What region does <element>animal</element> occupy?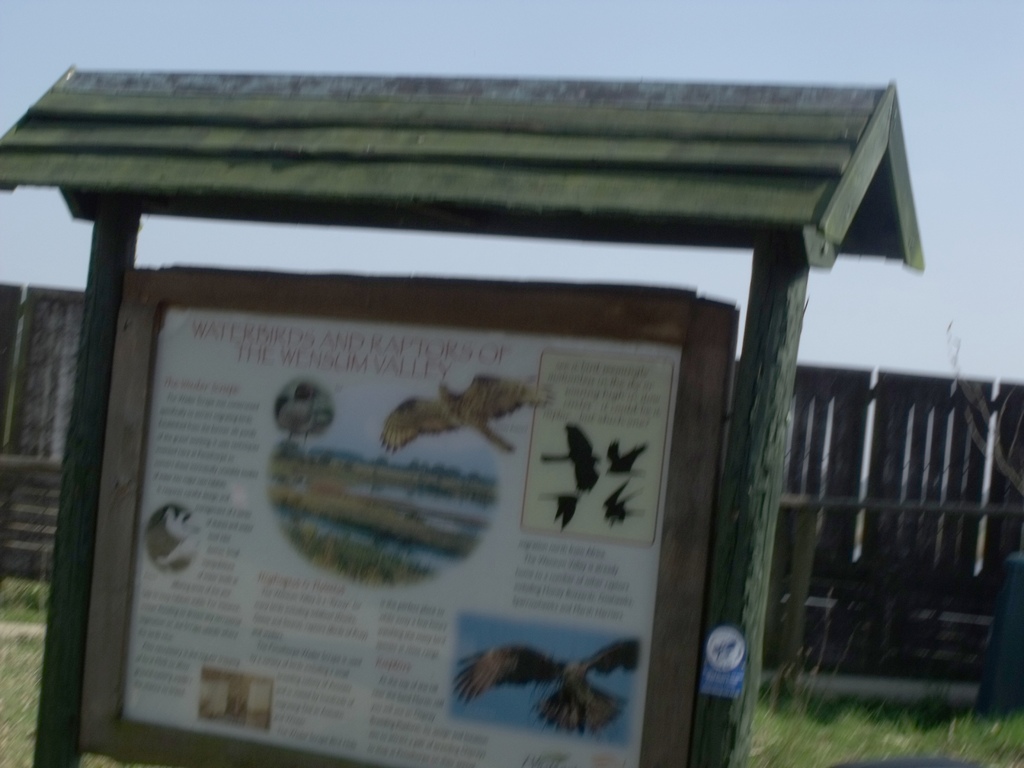
(left=602, top=479, right=644, bottom=531).
